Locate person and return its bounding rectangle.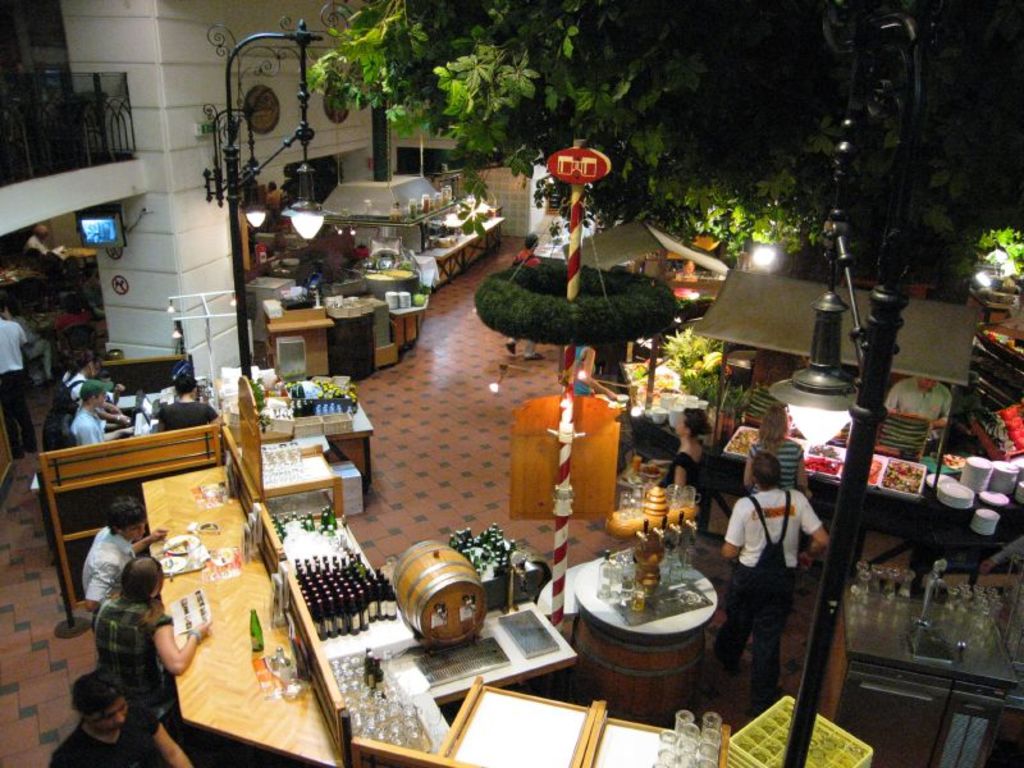
pyautogui.locateOnScreen(0, 302, 28, 462).
